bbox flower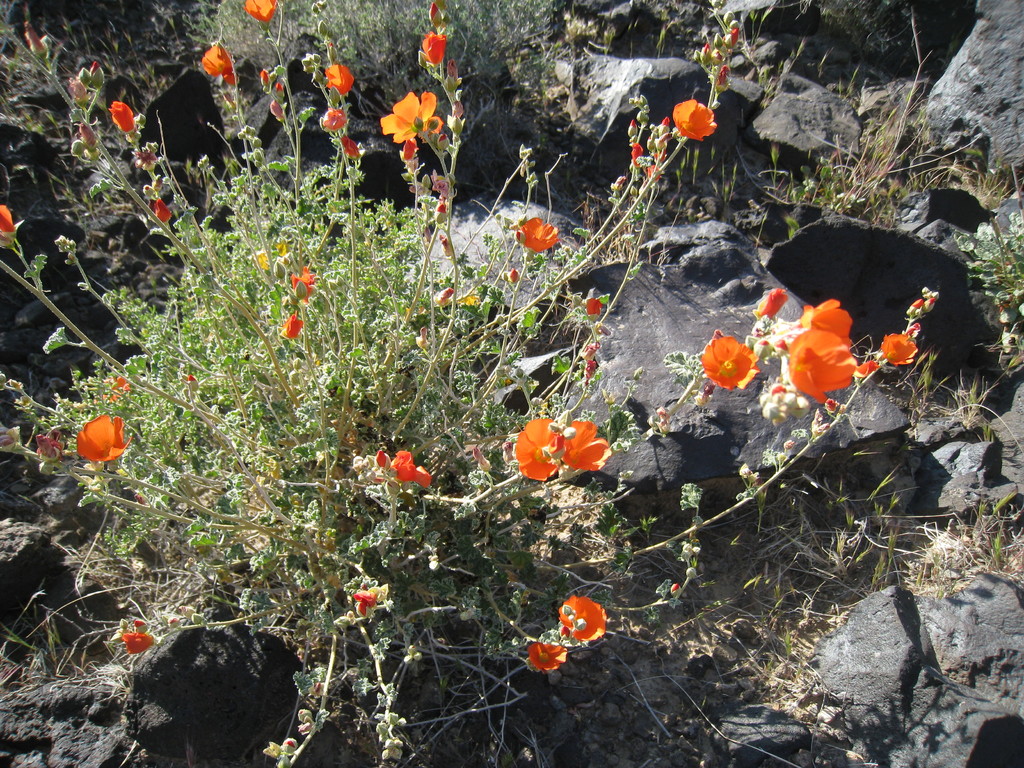
select_region(520, 216, 563, 257)
